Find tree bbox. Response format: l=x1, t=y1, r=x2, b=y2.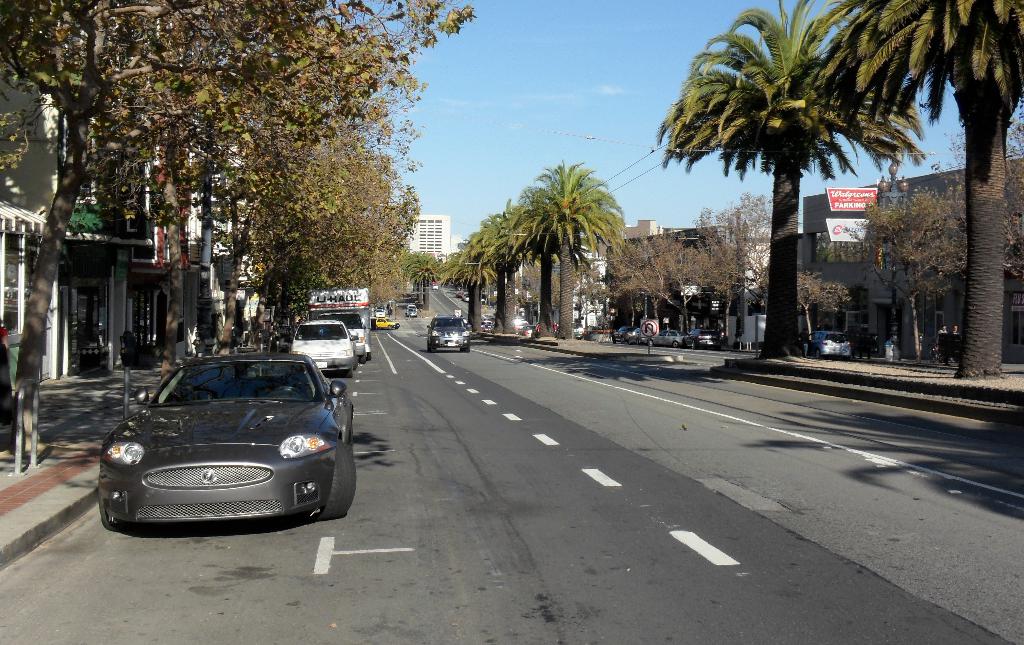
l=522, t=180, r=561, b=341.
